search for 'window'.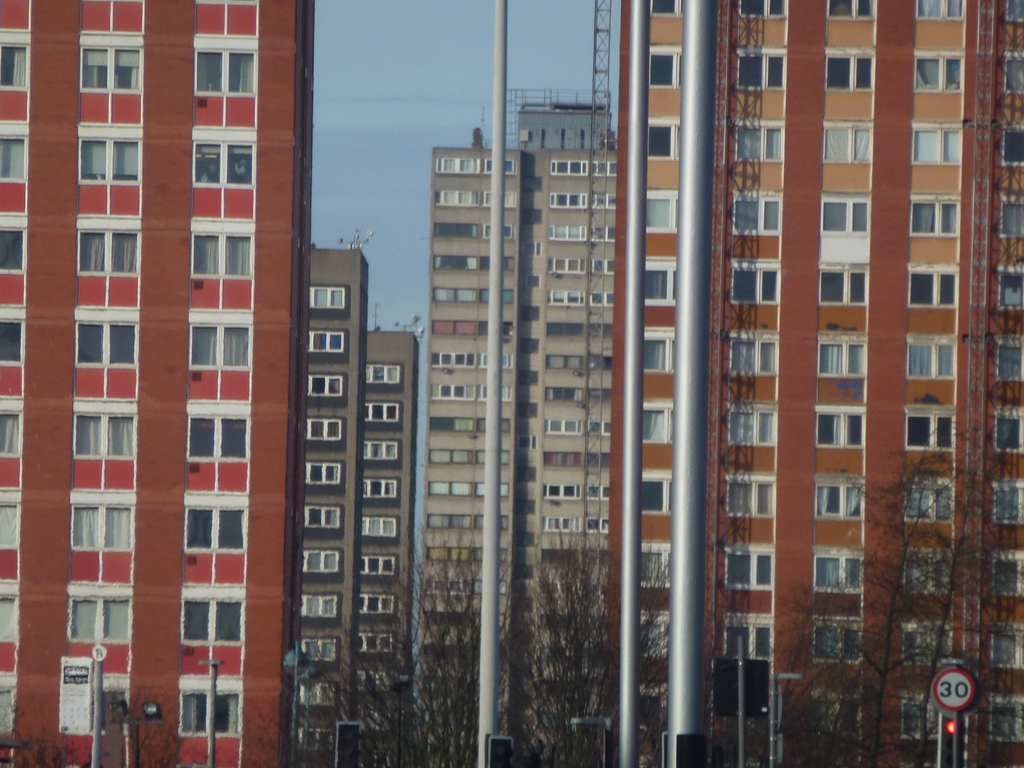
Found at box=[546, 160, 588, 177].
